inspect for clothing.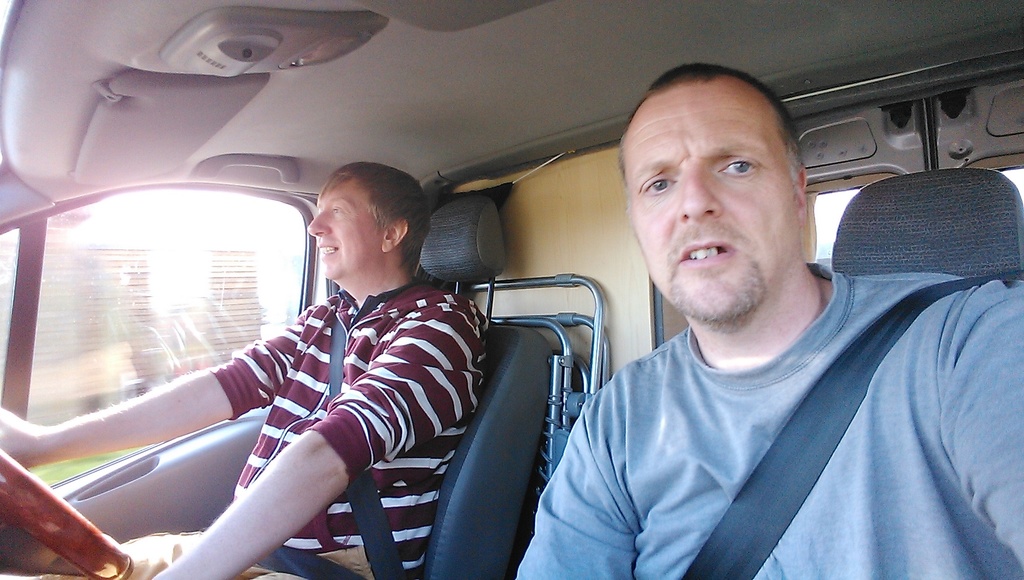
Inspection: 116/280/488/579.
